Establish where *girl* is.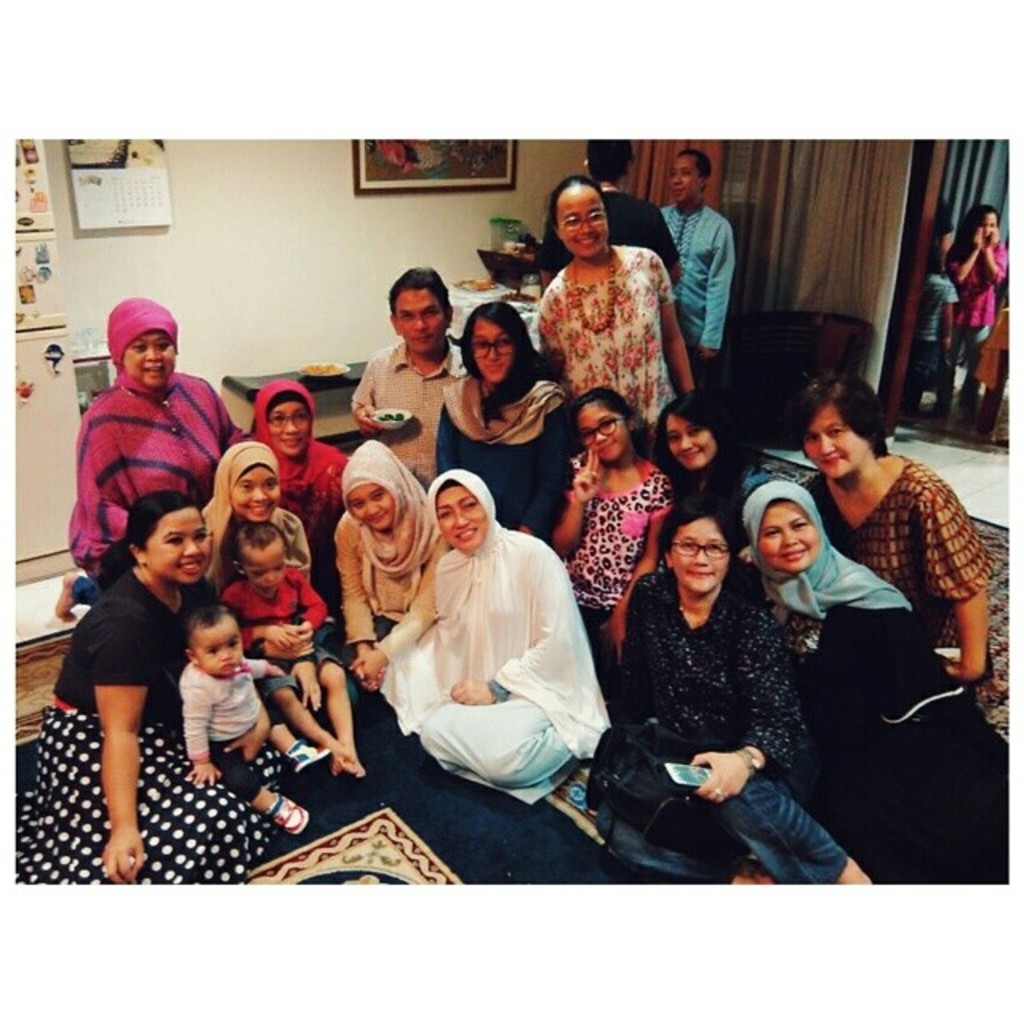
Established at bbox=[542, 387, 686, 658].
